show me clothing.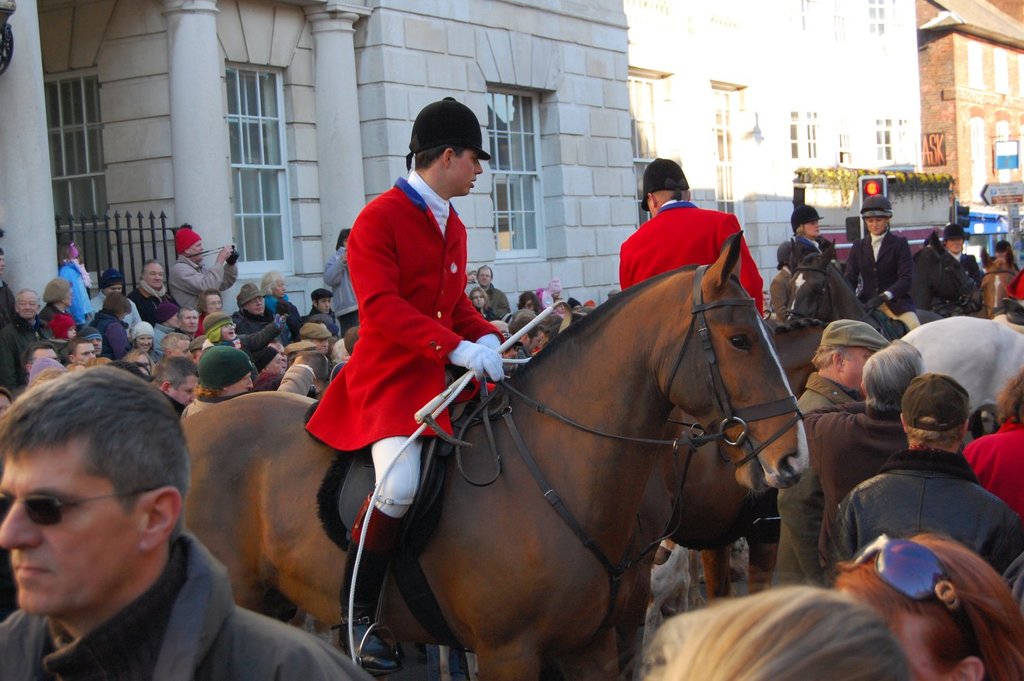
clothing is here: {"x1": 262, "y1": 298, "x2": 303, "y2": 335}.
